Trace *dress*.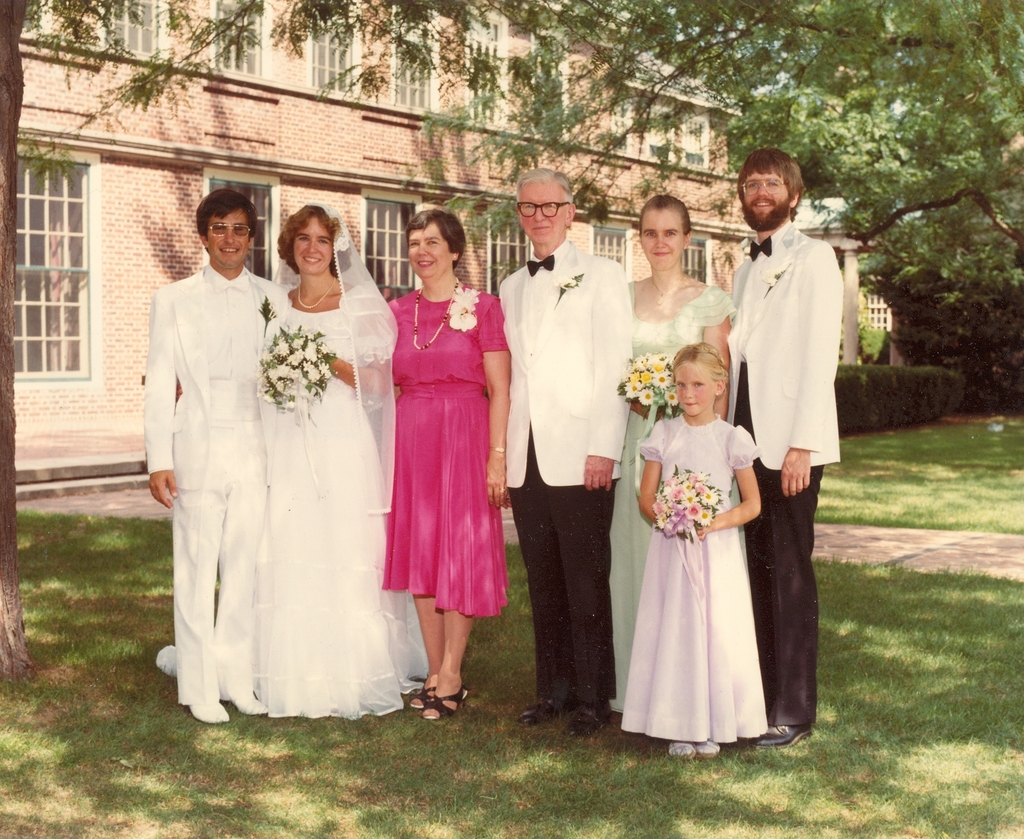
Traced to x1=622, y1=278, x2=735, y2=707.
